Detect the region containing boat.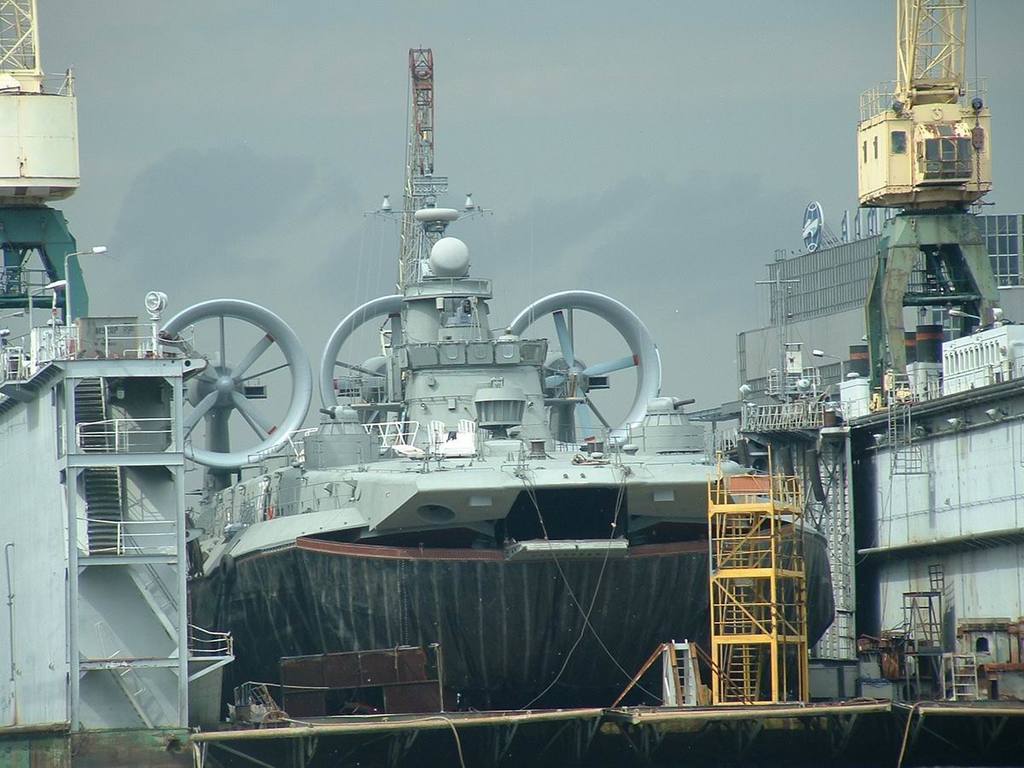
left=0, top=0, right=212, bottom=767.
